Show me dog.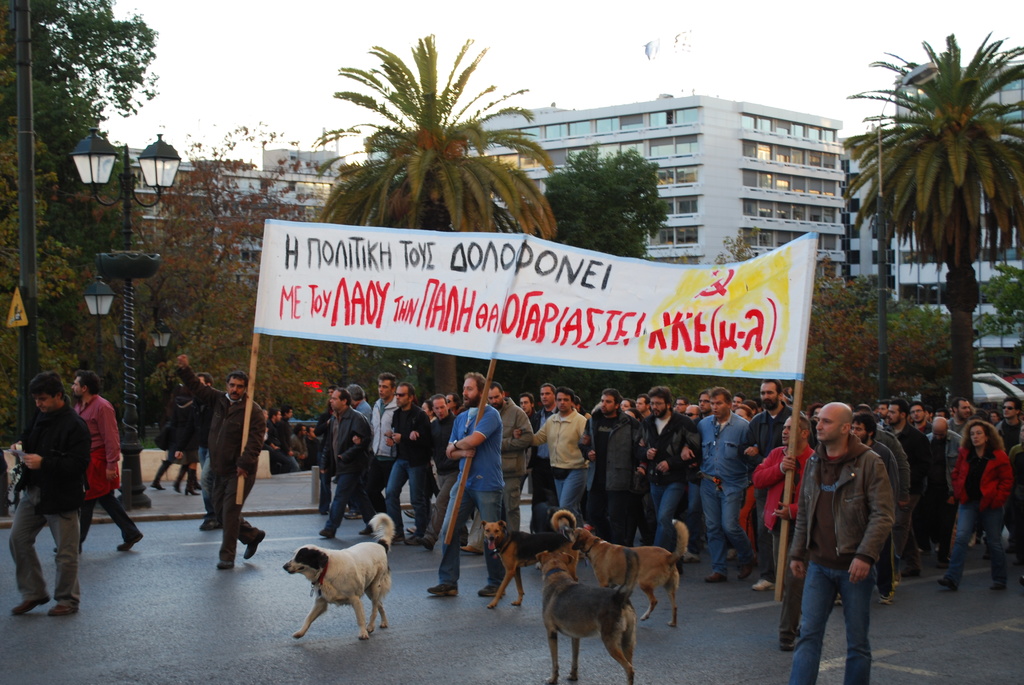
dog is here: crop(573, 518, 689, 626).
